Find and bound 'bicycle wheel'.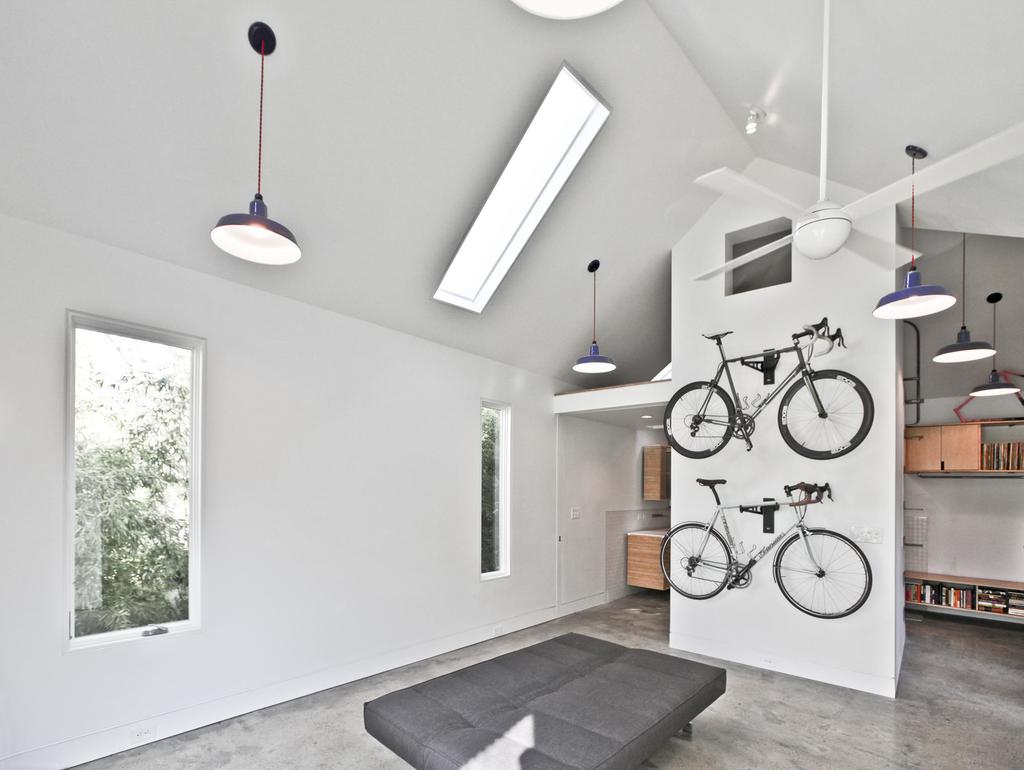
Bound: 659:521:733:602.
